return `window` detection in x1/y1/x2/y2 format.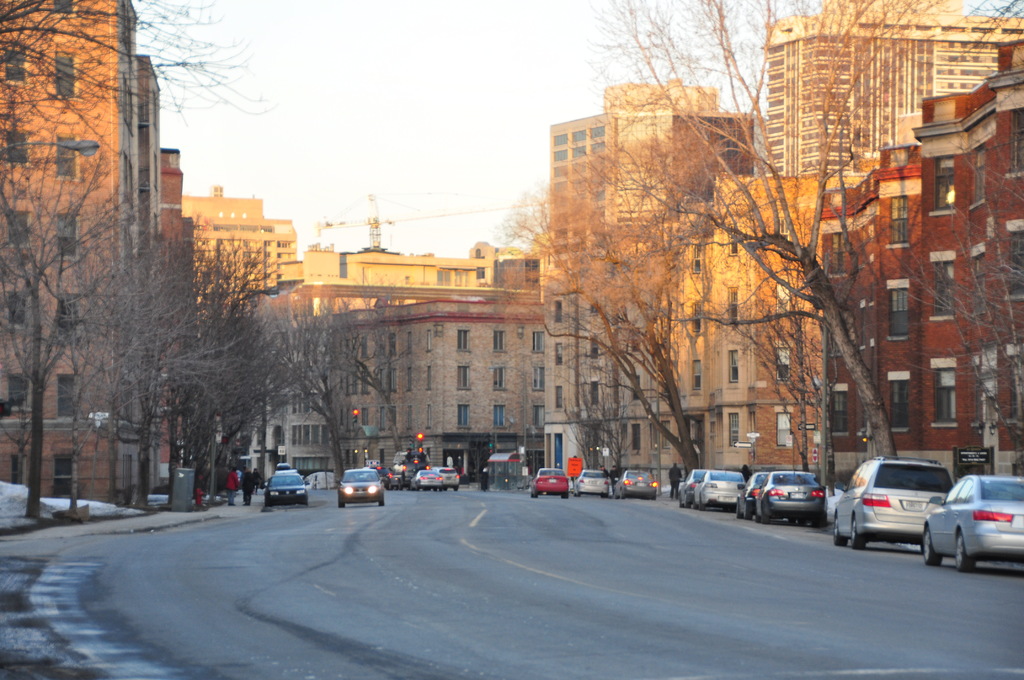
831/314/846/345.
